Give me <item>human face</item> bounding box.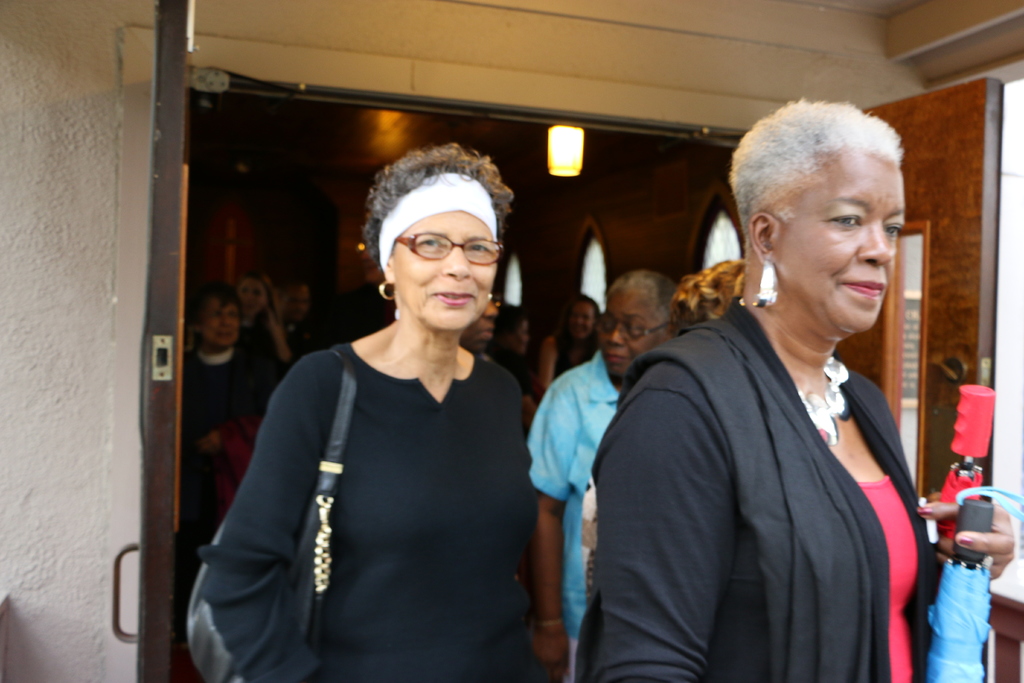
(201, 299, 243, 348).
